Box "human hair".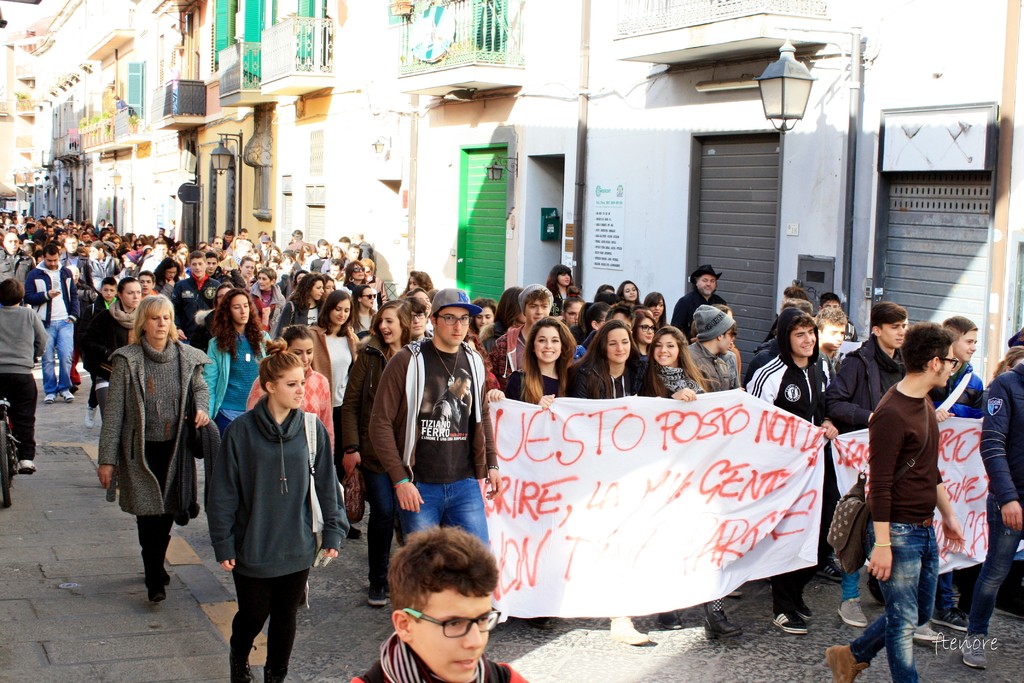
bbox(286, 273, 322, 312).
